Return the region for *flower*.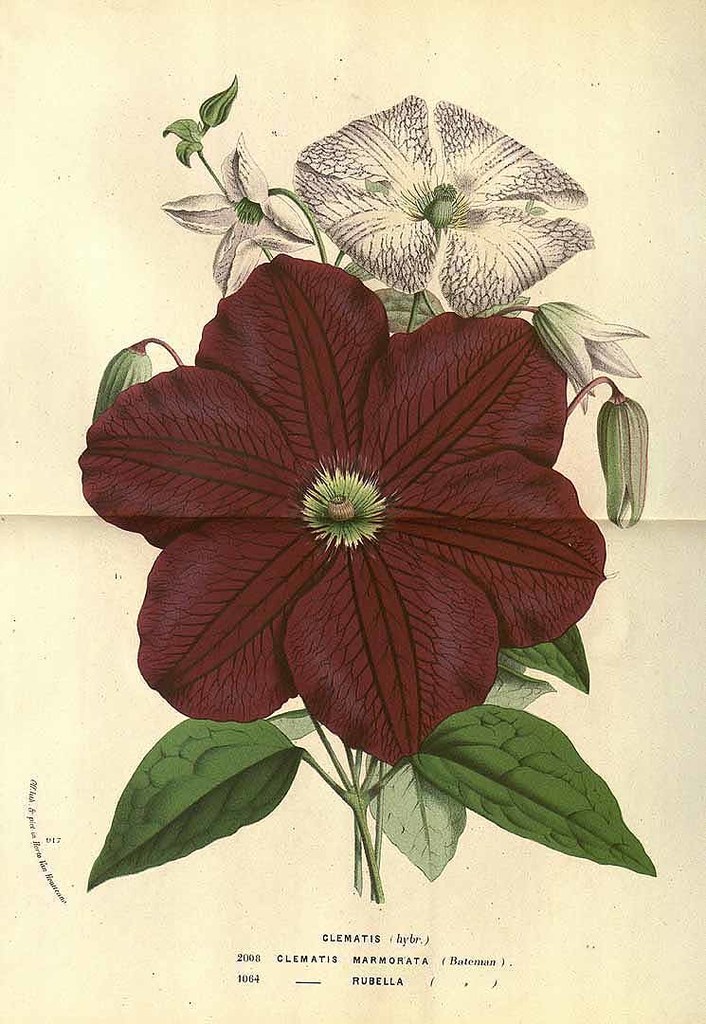
pyautogui.locateOnScreen(294, 94, 602, 320).
